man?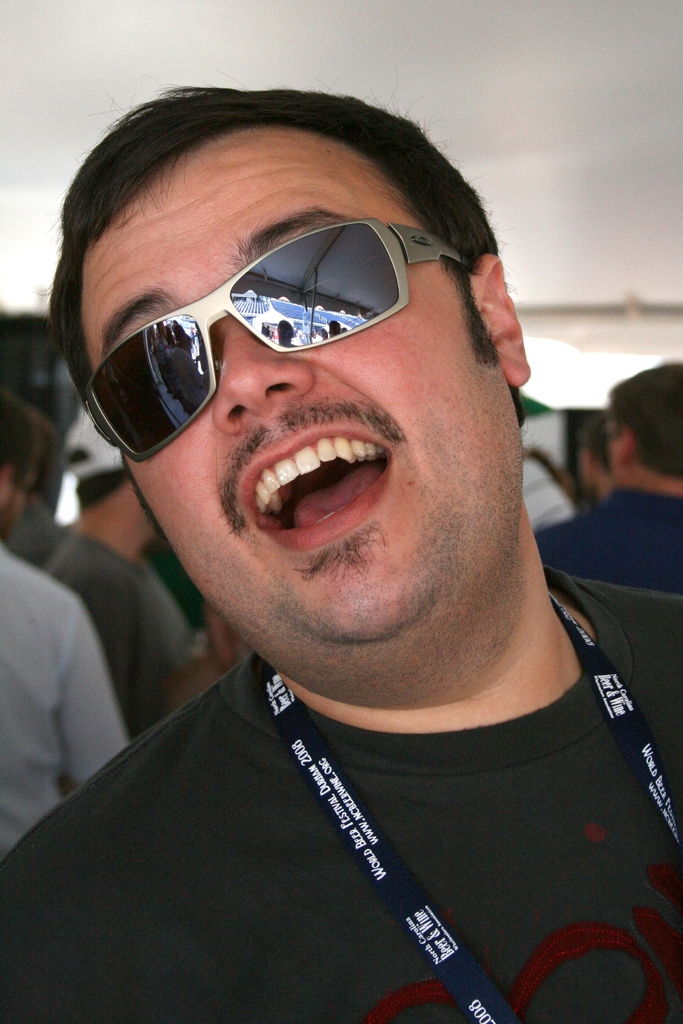
rect(534, 350, 682, 599)
